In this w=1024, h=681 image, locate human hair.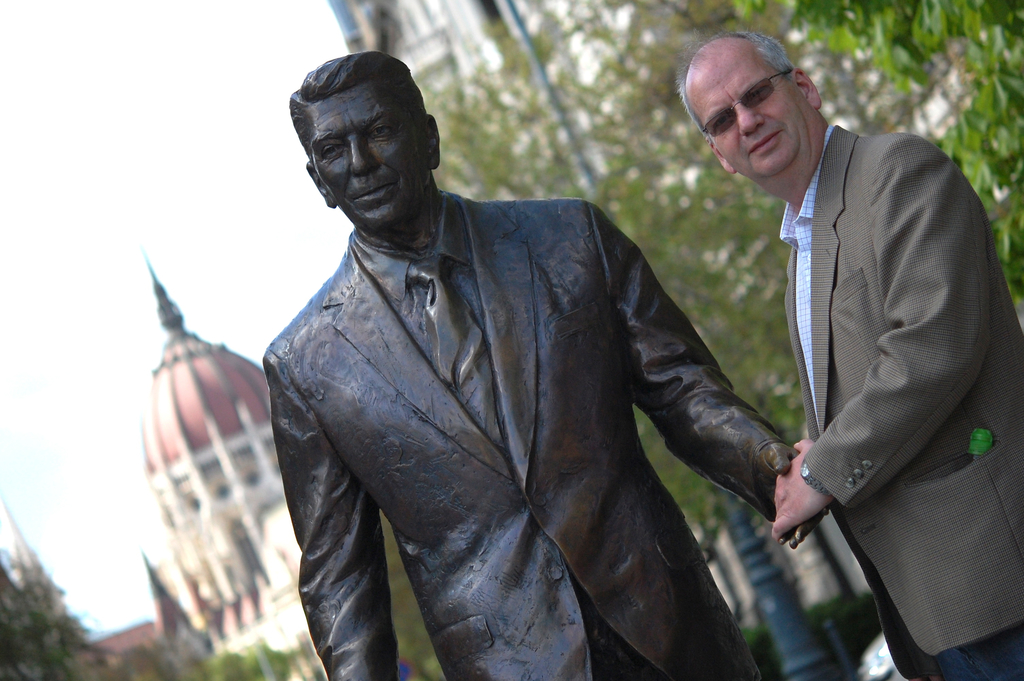
Bounding box: region(675, 30, 797, 144).
